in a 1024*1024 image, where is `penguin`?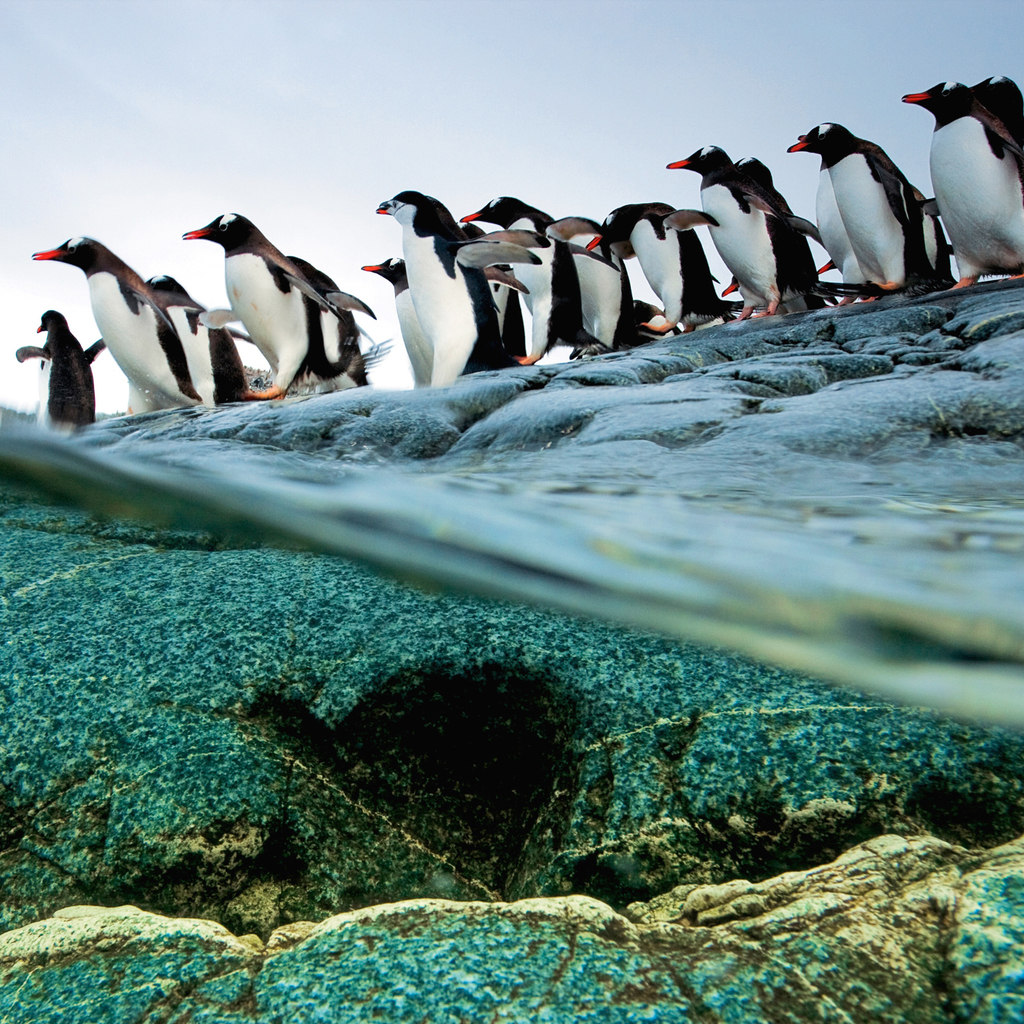
pyautogui.locateOnScreen(557, 213, 664, 358).
